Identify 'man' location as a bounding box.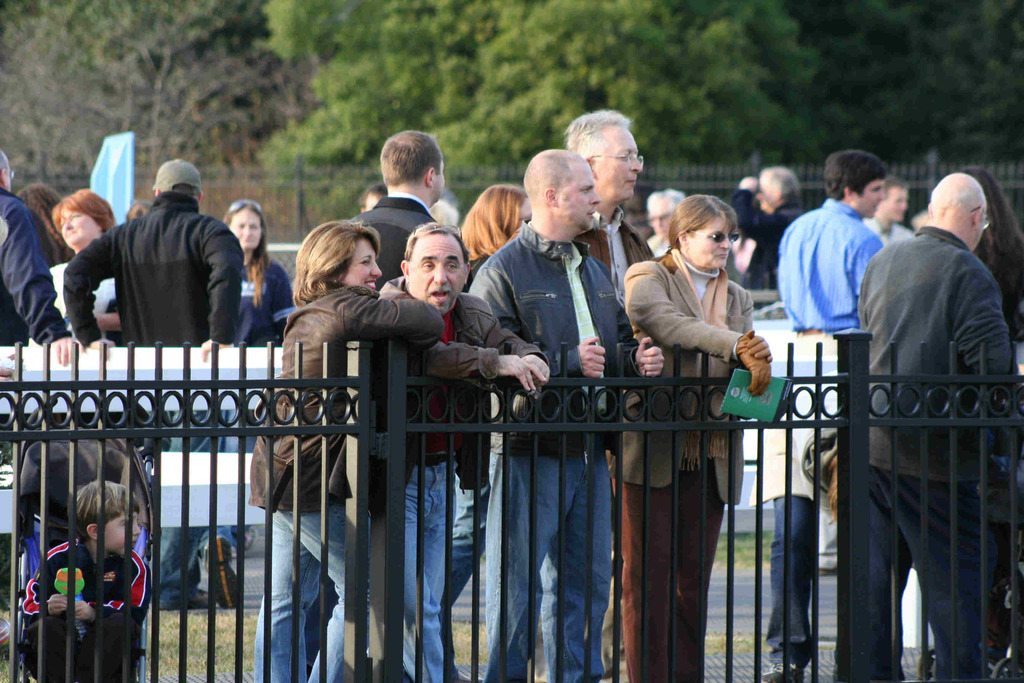
box=[832, 152, 1012, 680].
